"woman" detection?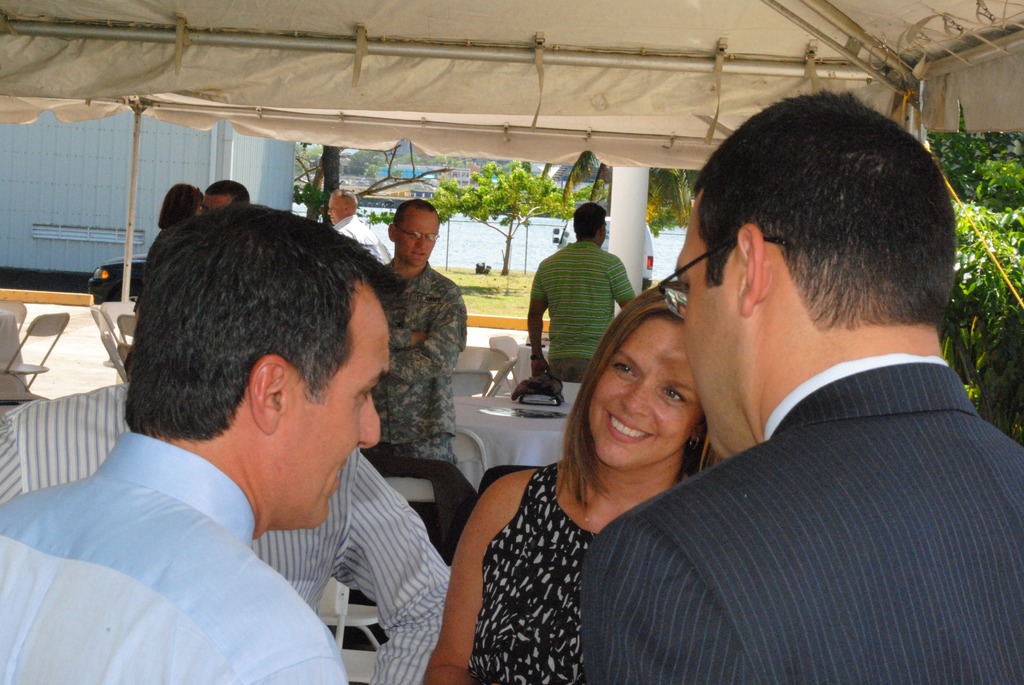
459:246:749:681
